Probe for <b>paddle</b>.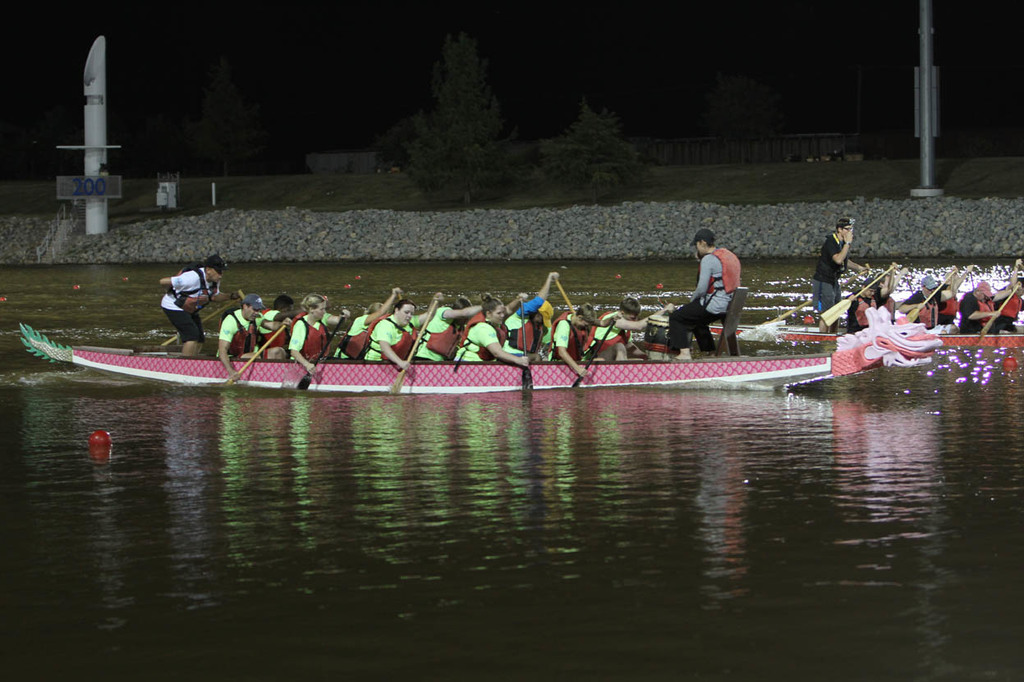
Probe result: 574/318/613/387.
